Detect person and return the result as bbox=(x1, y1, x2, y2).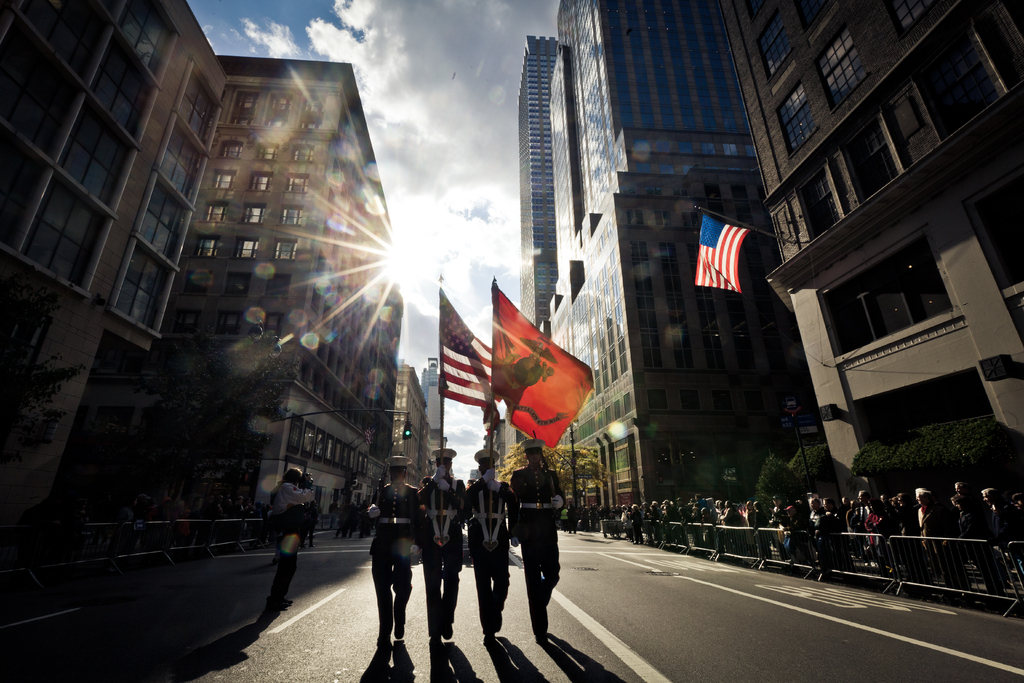
bbox=(258, 465, 307, 613).
